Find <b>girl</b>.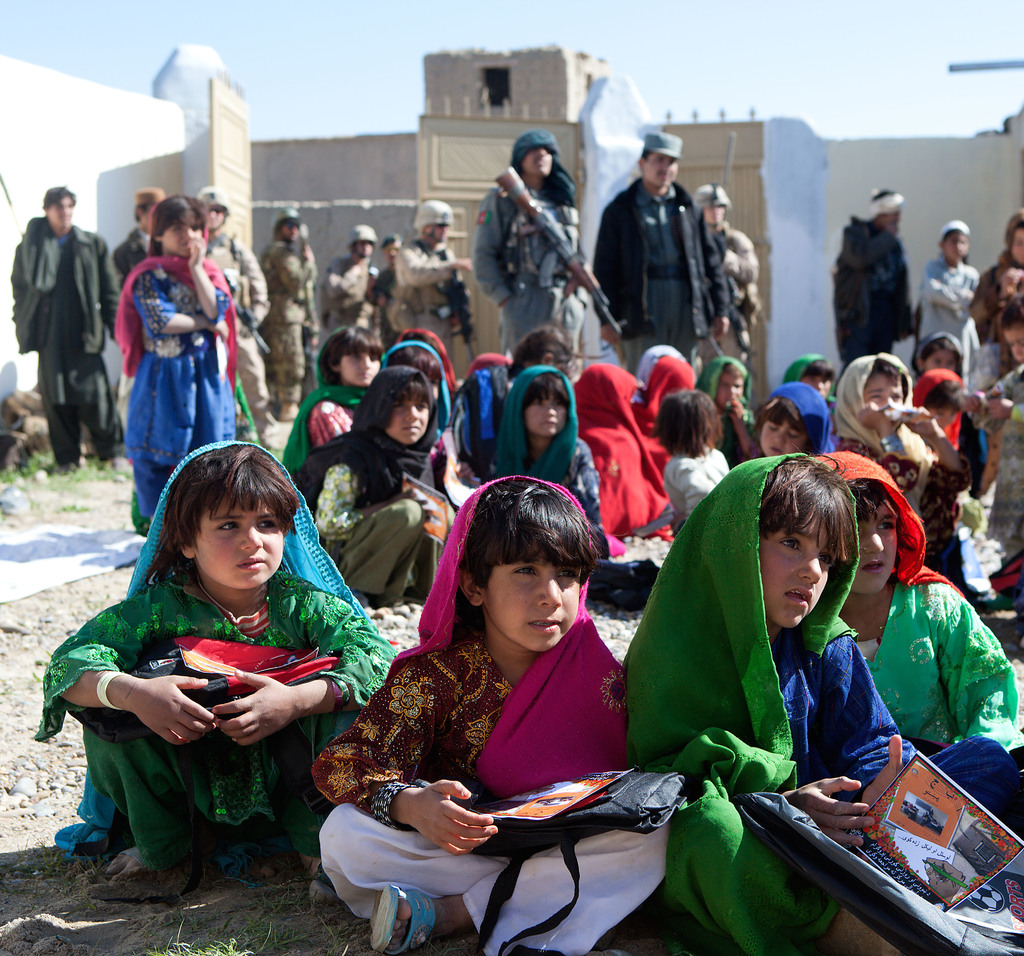
817:452:1023:754.
